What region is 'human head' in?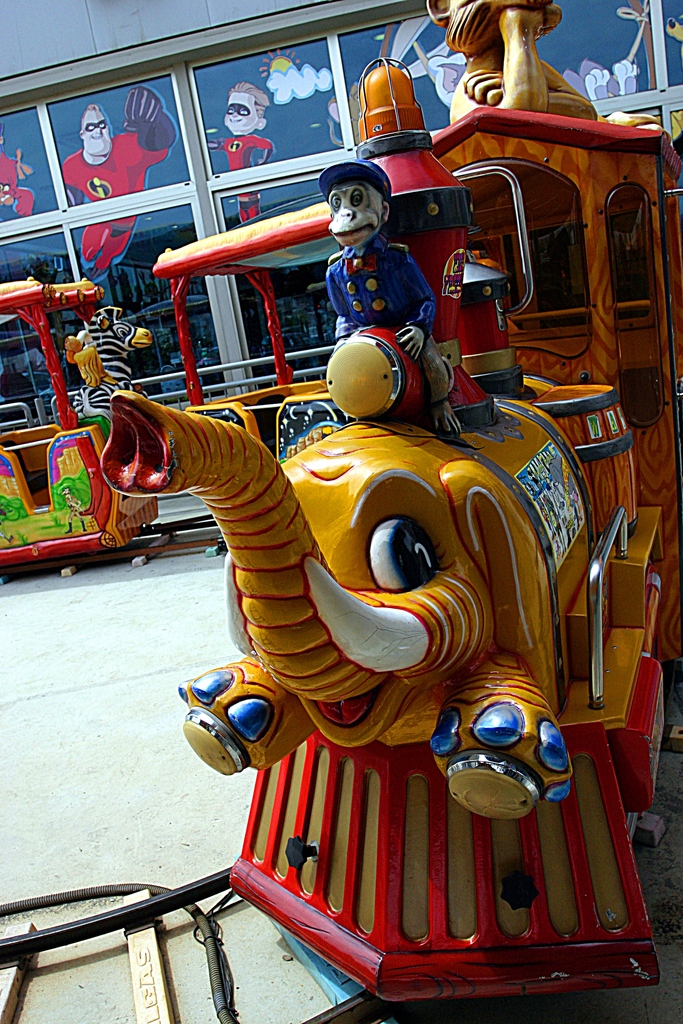
<bbox>227, 81, 271, 134</bbox>.
